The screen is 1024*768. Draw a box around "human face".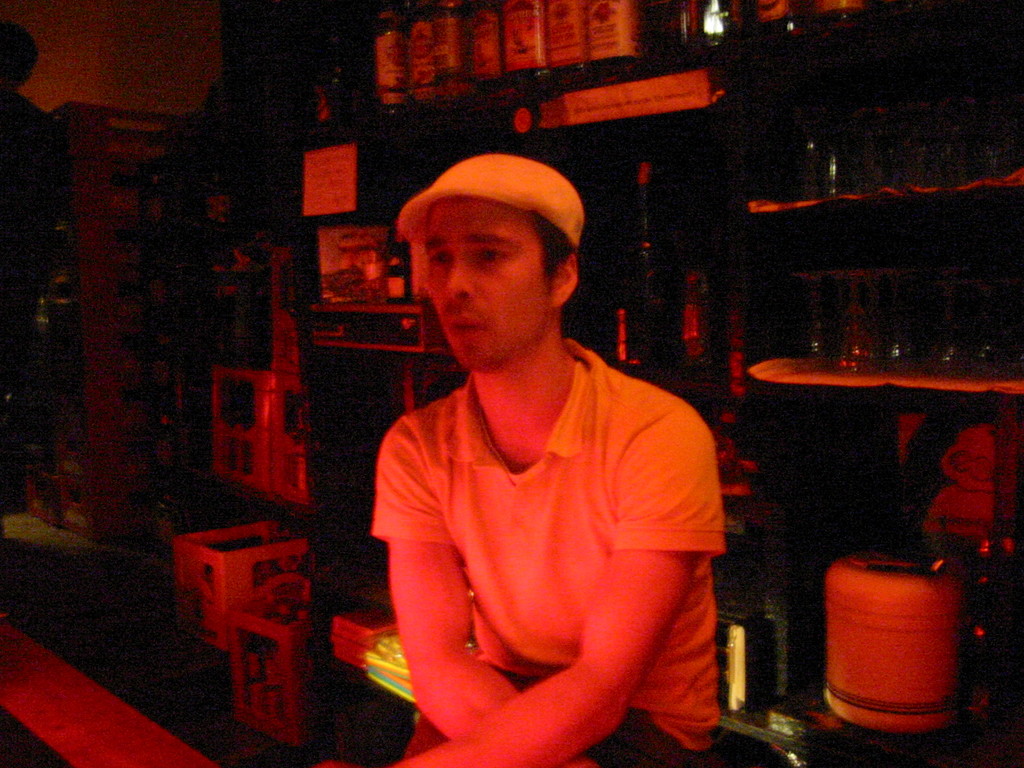
select_region(429, 195, 559, 367).
